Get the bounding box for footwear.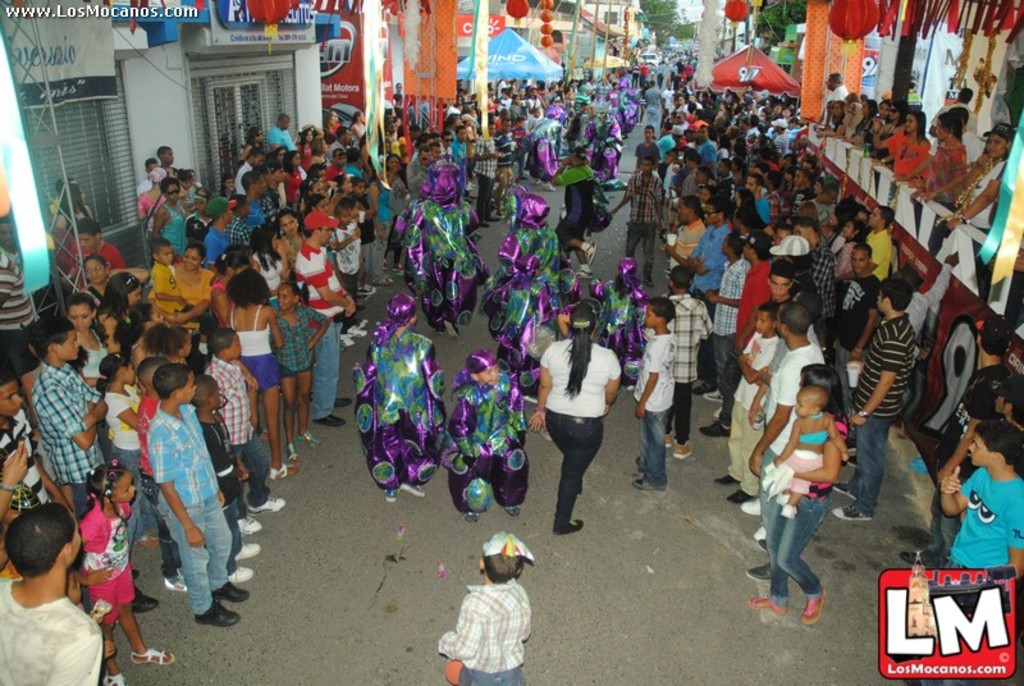
[x1=238, y1=517, x2=261, y2=535].
